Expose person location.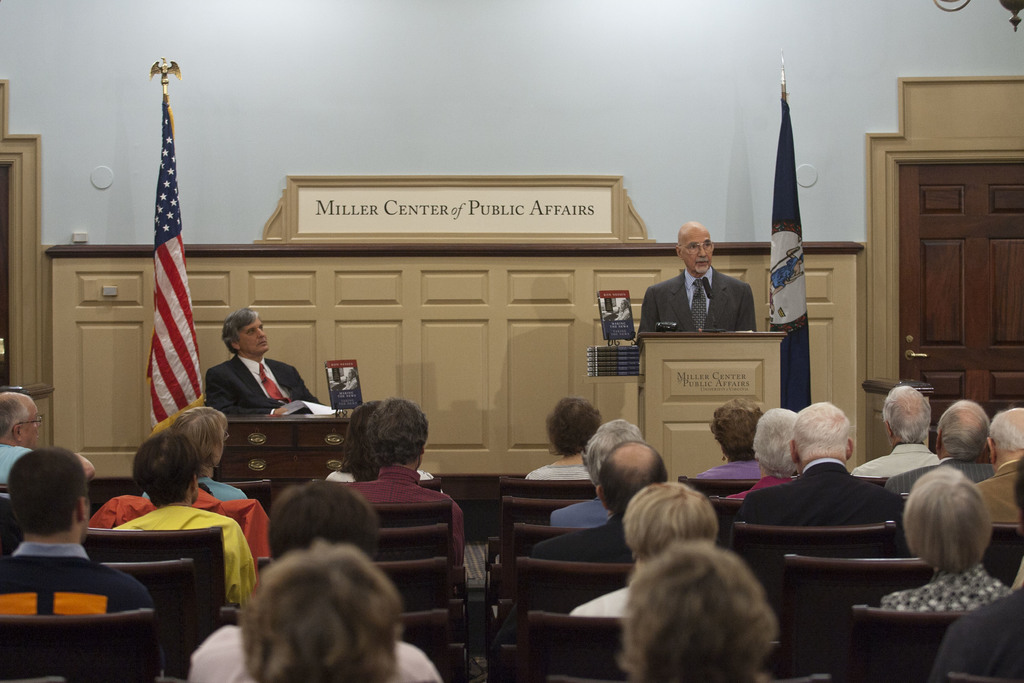
Exposed at (724,409,797,504).
